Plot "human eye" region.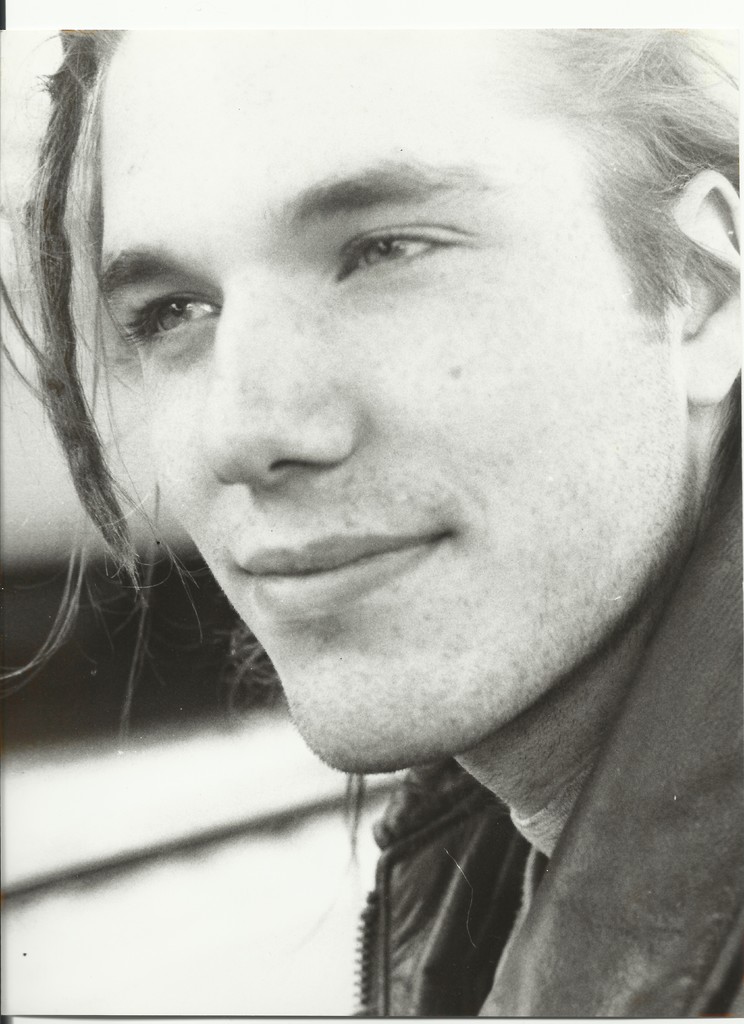
Plotted at rect(116, 294, 228, 350).
